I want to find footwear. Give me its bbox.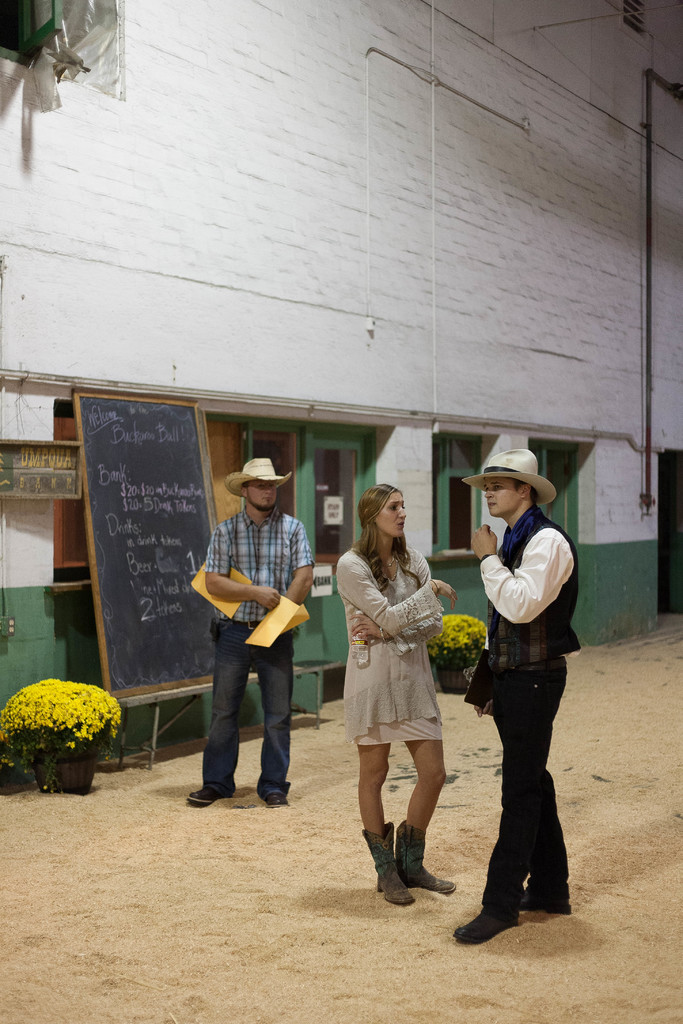
<box>187,788,227,810</box>.
